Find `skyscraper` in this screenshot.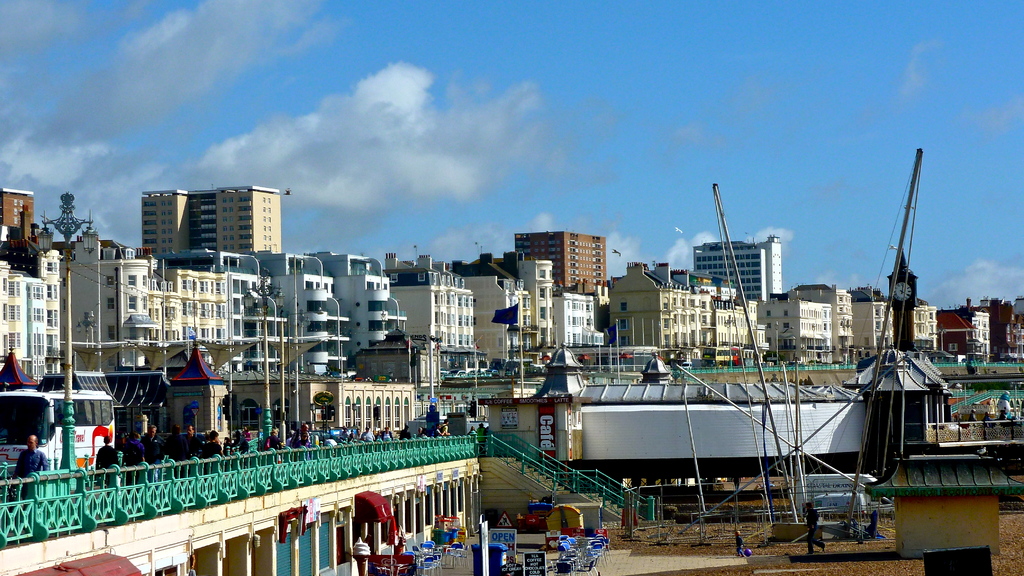
The bounding box for `skyscraper` is locate(508, 230, 628, 298).
